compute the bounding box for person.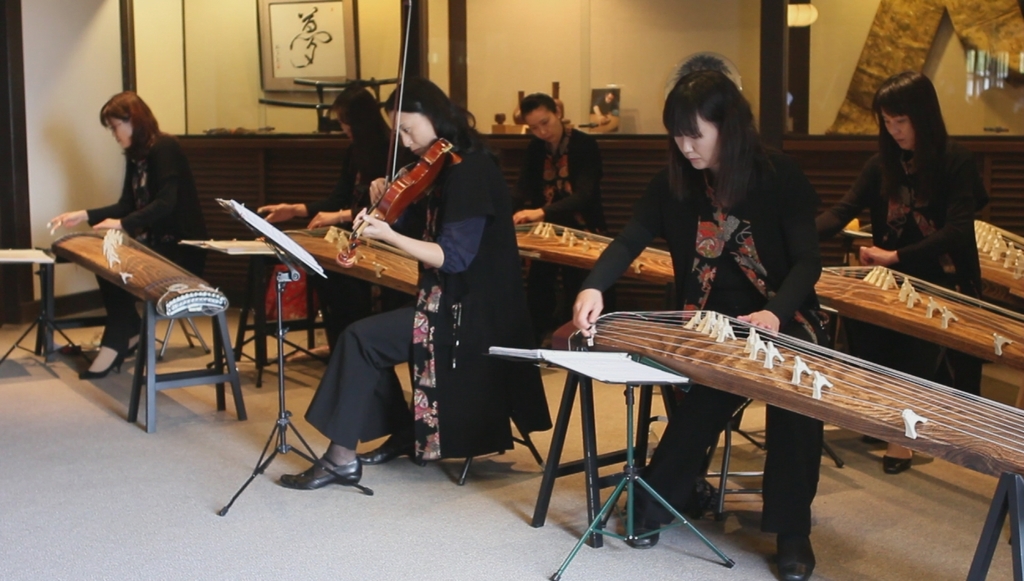
(left=278, top=76, right=510, bottom=486).
